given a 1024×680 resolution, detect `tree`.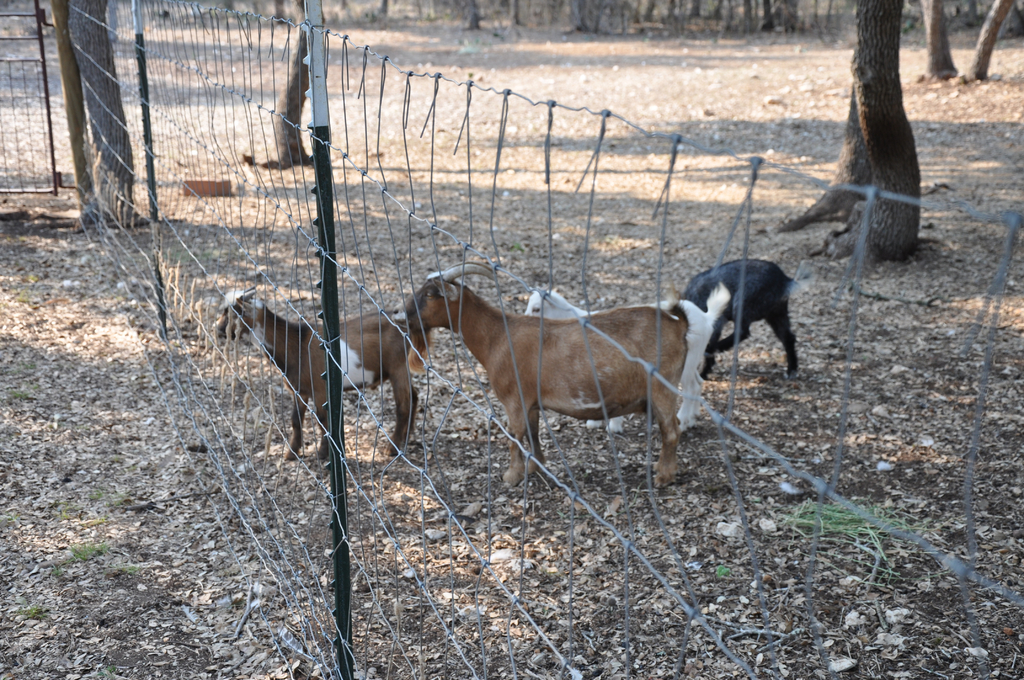
x1=267 y1=0 x2=328 y2=163.
